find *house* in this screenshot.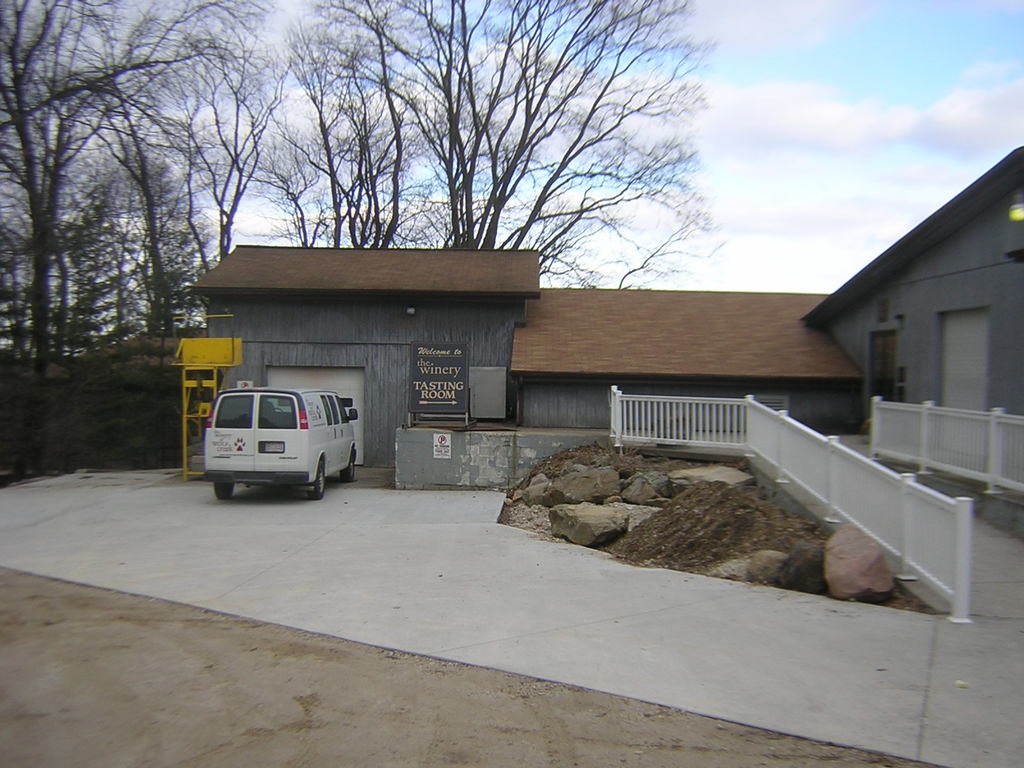
The bounding box for *house* is <box>191,239,551,461</box>.
